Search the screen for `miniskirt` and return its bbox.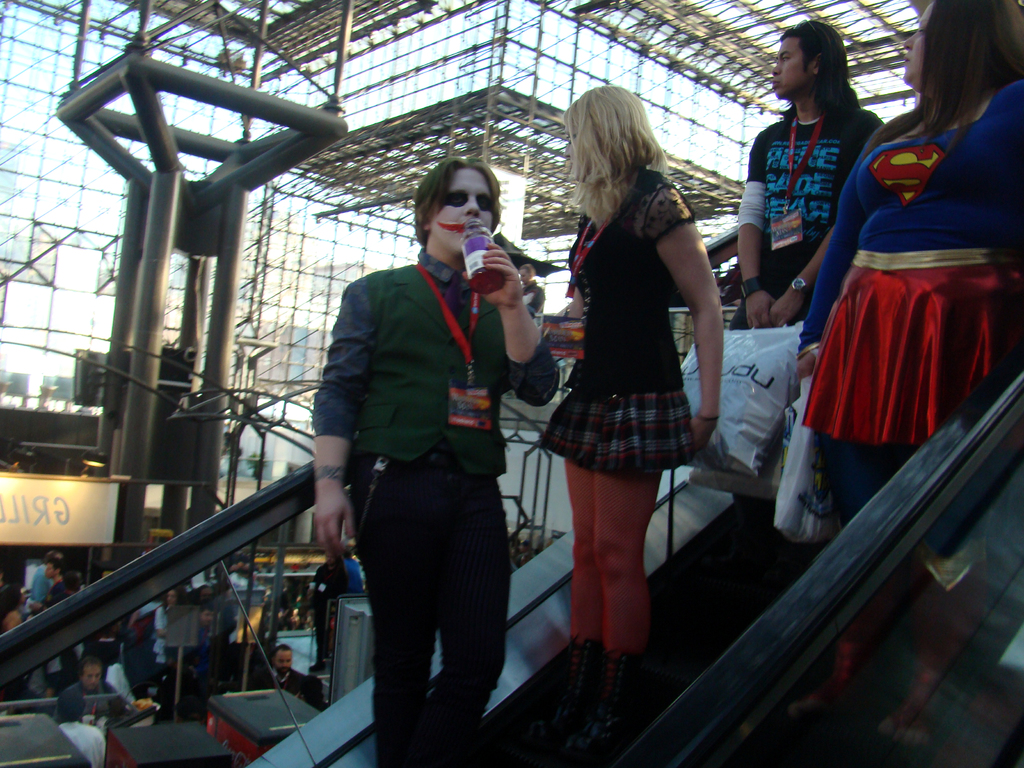
Found: (540,384,698,475).
